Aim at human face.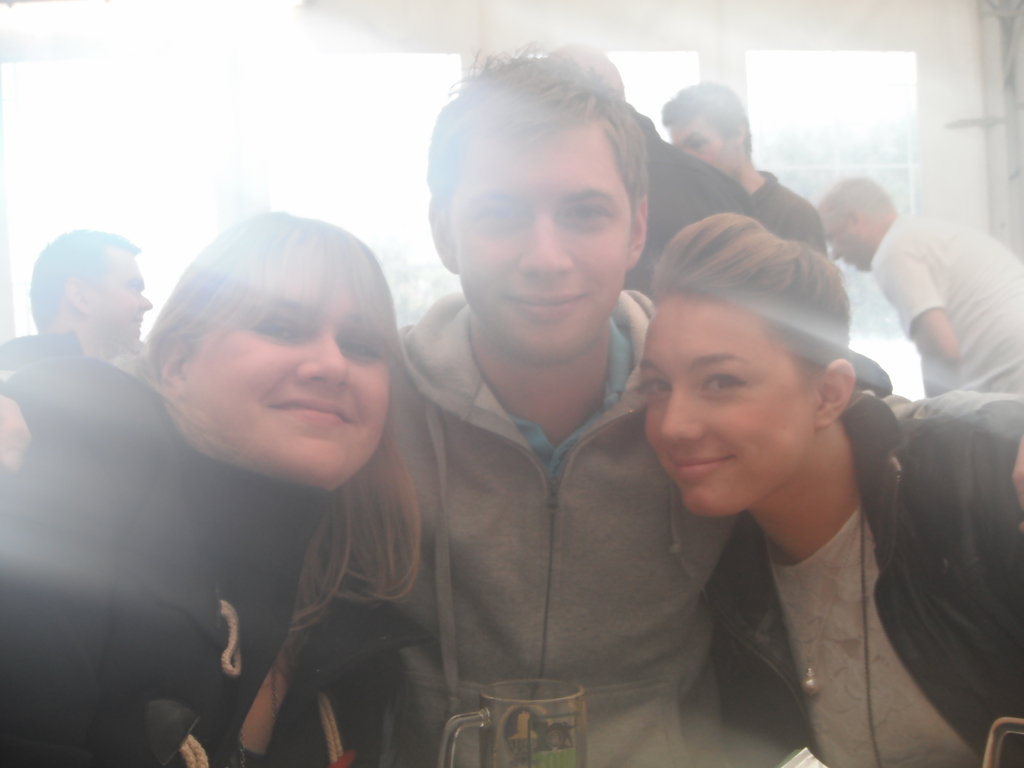
Aimed at 664,124,728,172.
